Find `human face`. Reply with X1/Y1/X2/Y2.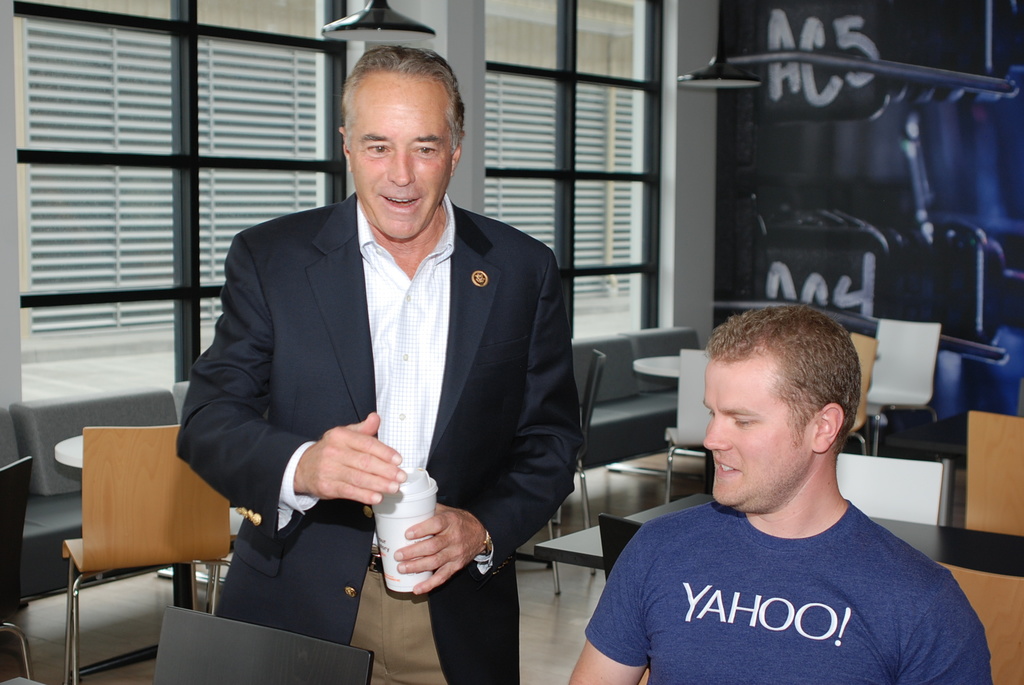
701/361/817/508.
